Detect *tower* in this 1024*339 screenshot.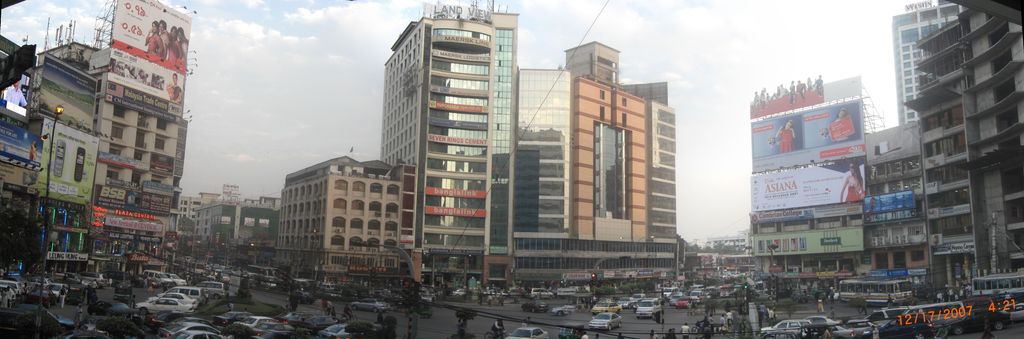
Detection: (280,154,409,283).
